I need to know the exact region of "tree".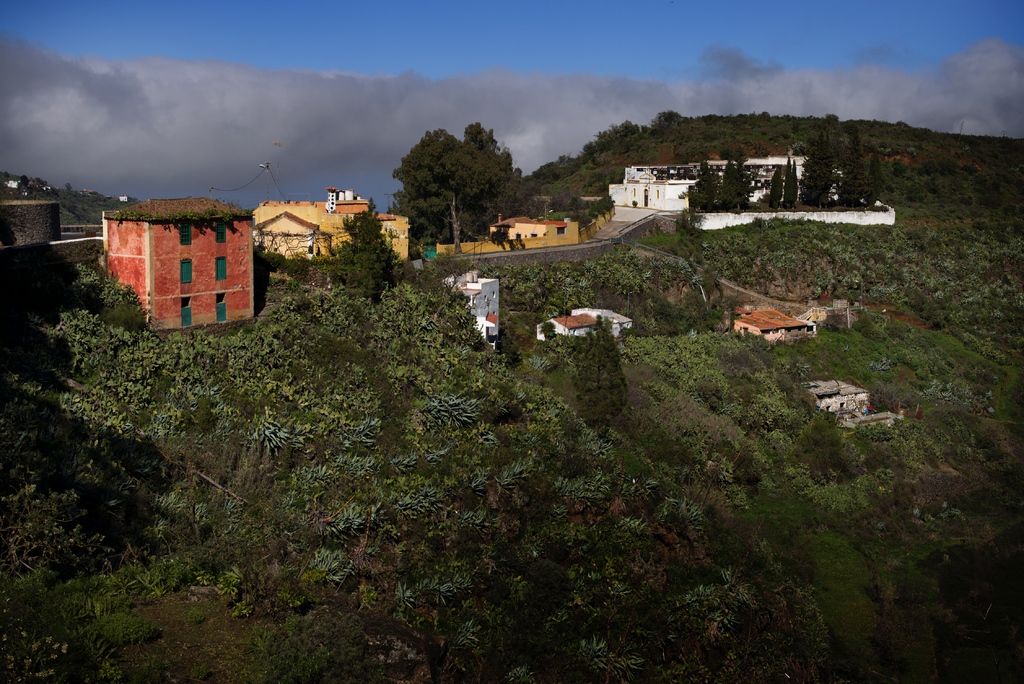
Region: 323,205,399,298.
